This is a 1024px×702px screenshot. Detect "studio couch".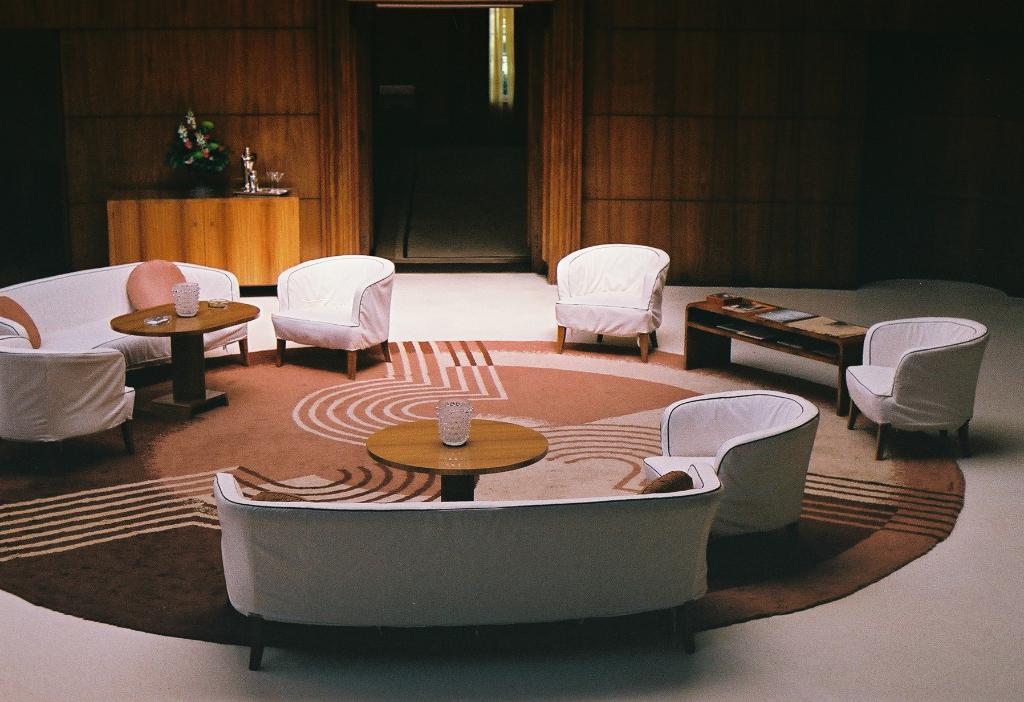
x1=636 y1=395 x2=817 y2=547.
